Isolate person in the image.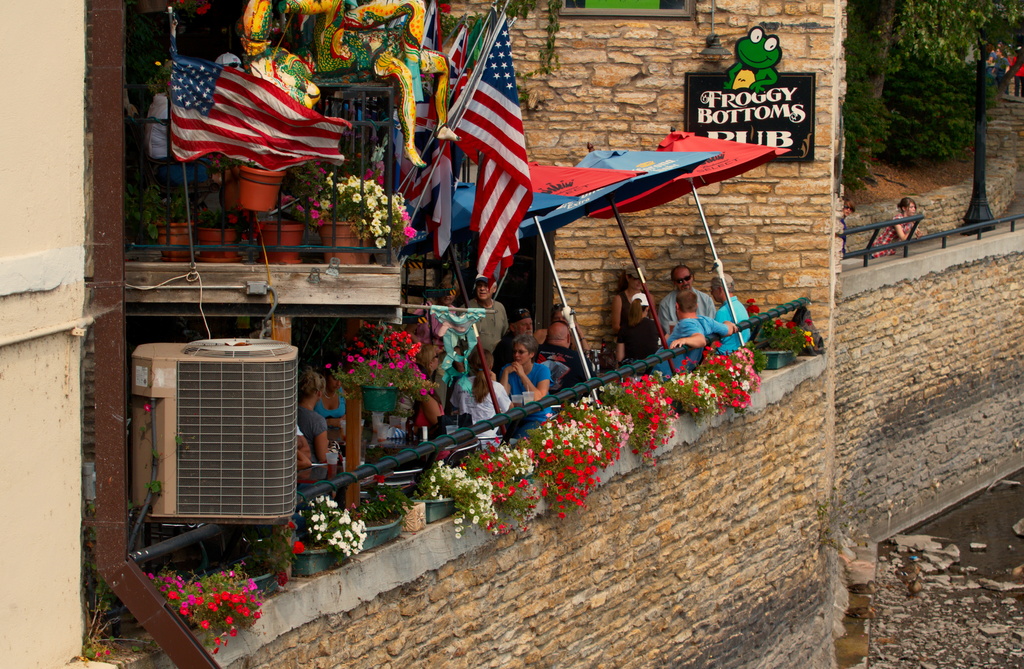
Isolated region: [left=872, top=198, right=922, bottom=259].
